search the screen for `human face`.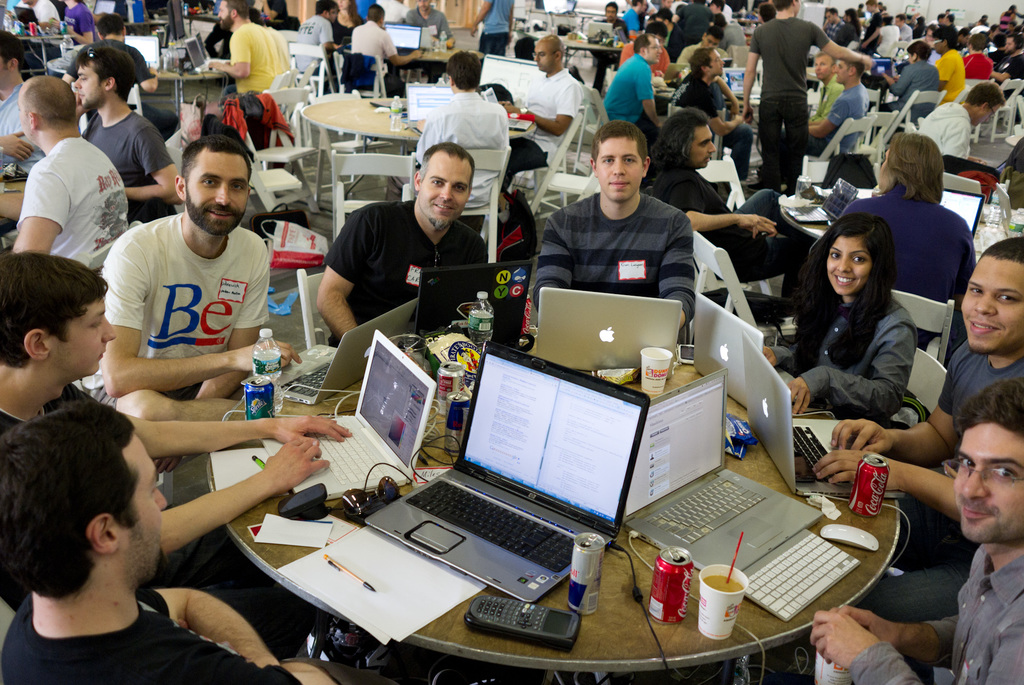
Found at 961, 255, 1023, 348.
